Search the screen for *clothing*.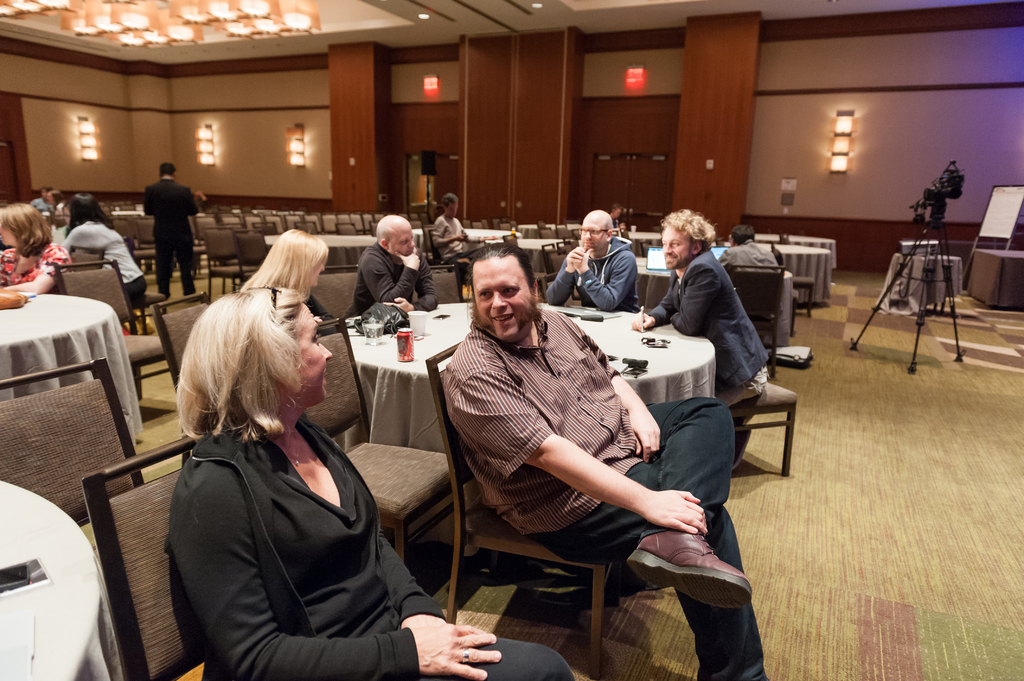
Found at 716, 233, 786, 269.
